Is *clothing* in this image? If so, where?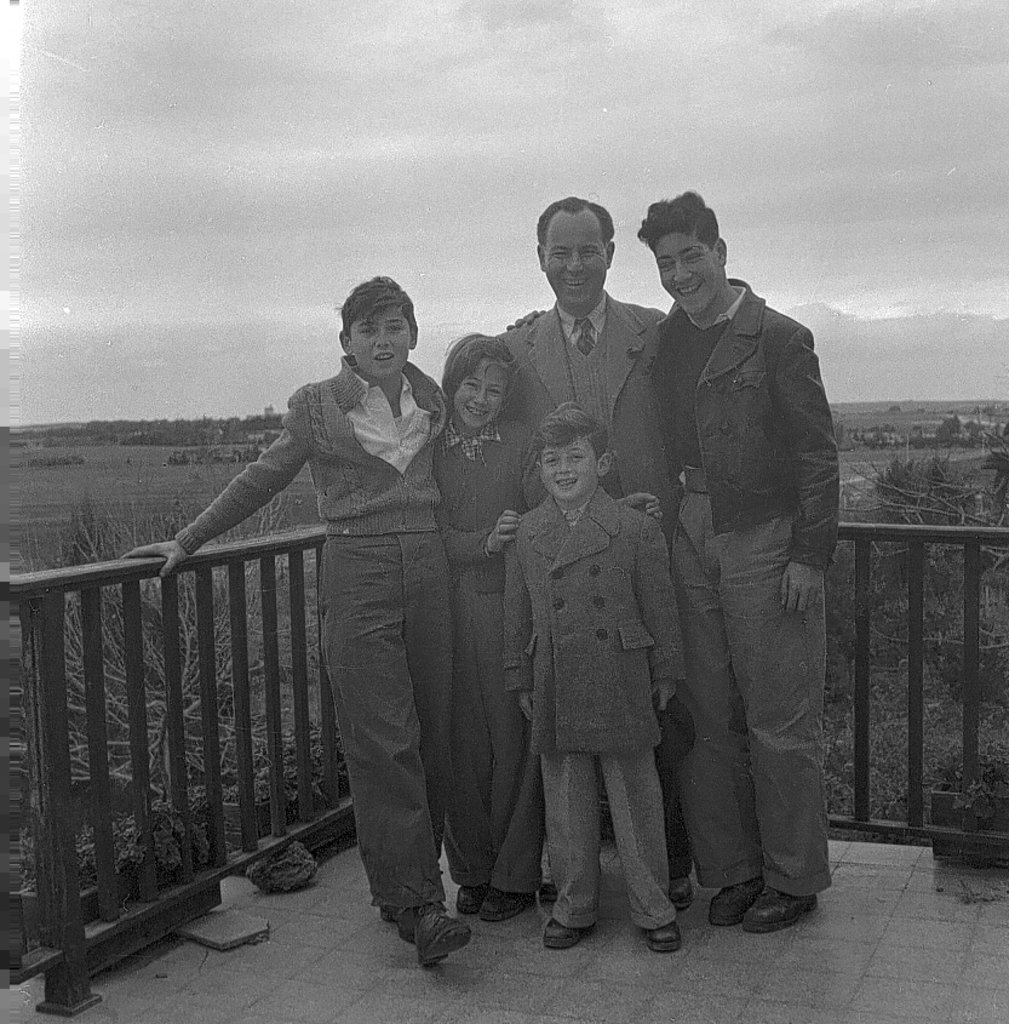
Yes, at pyautogui.locateOnScreen(643, 291, 845, 898).
